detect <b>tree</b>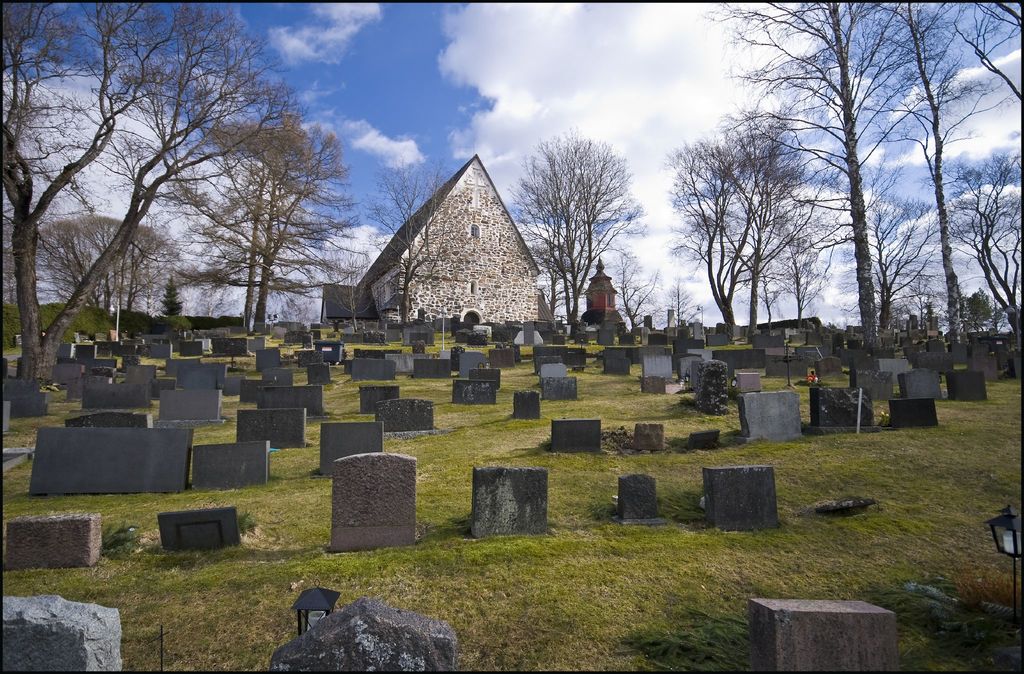
bbox=(701, 0, 977, 383)
